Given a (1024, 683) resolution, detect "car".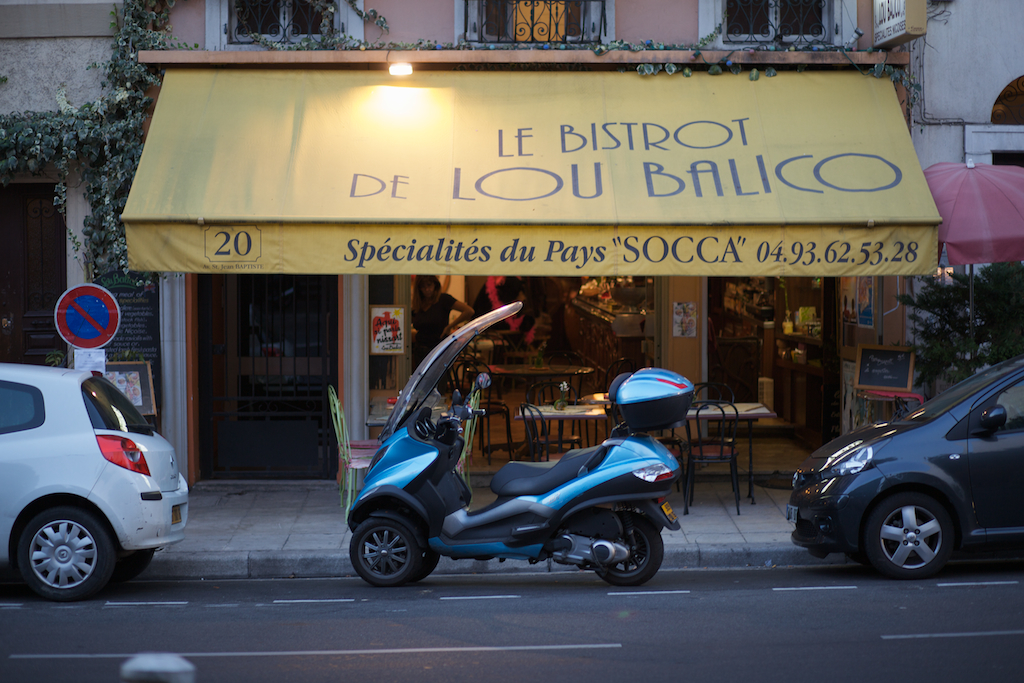
{"x1": 0, "y1": 361, "x2": 195, "y2": 607}.
